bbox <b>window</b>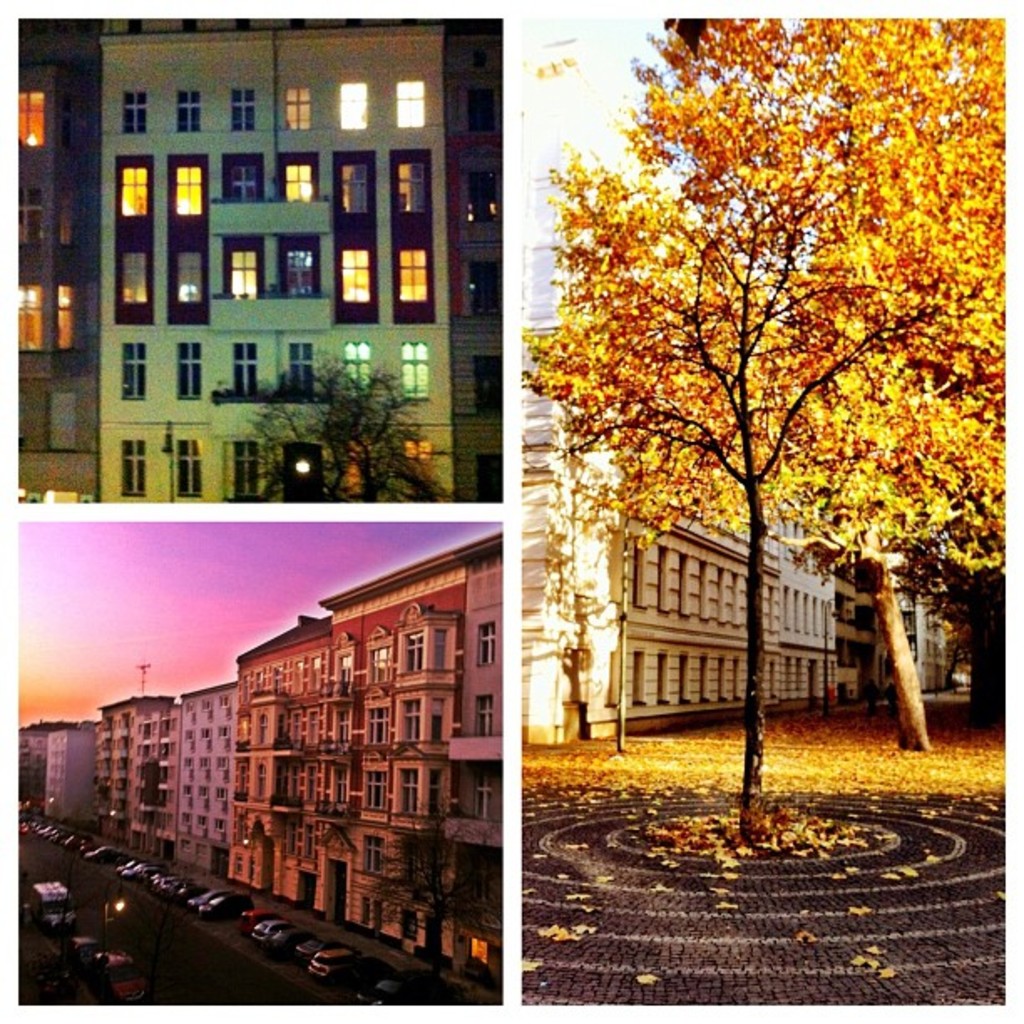
407, 621, 425, 673
